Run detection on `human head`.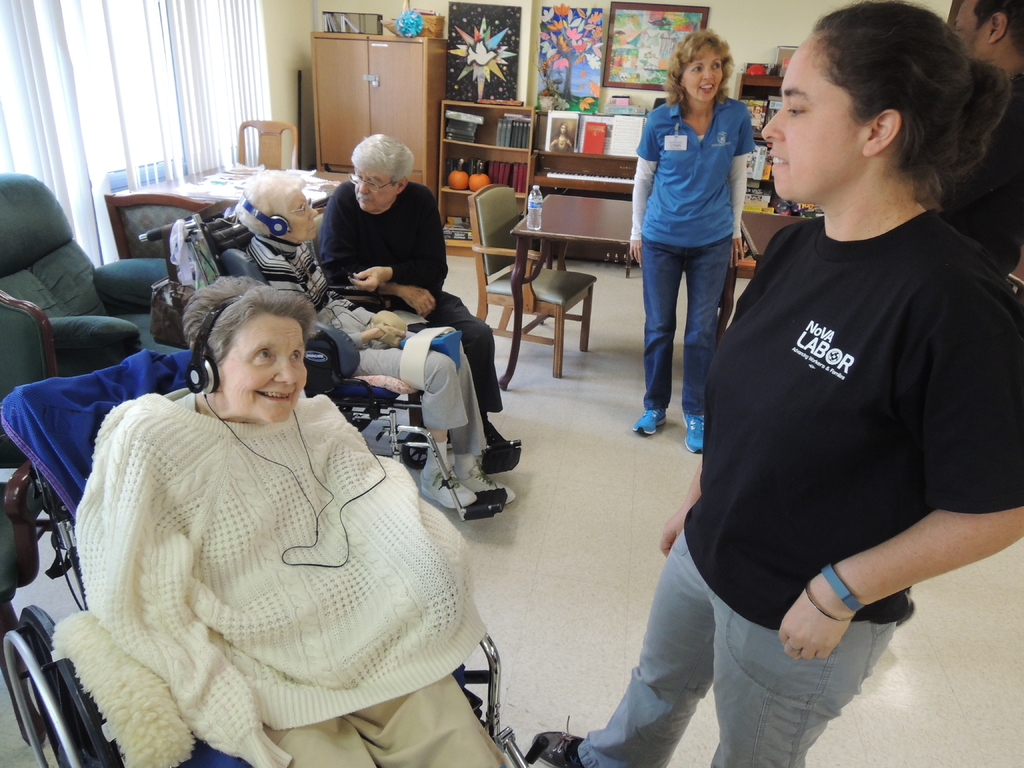
Result: box=[179, 282, 316, 419].
